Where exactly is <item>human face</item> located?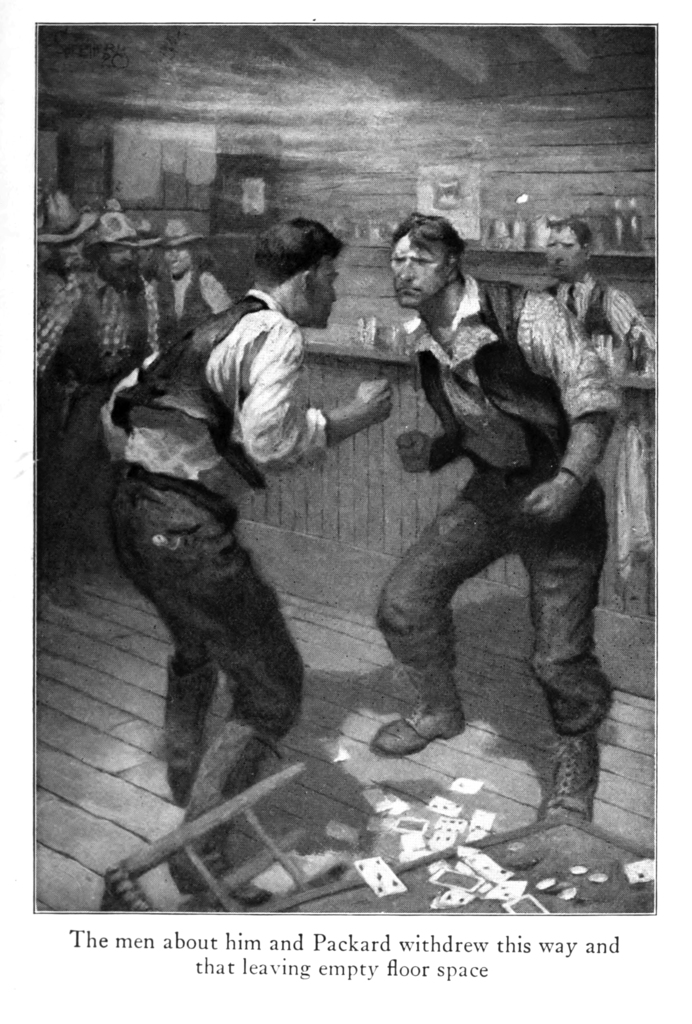
Its bounding box is l=160, t=249, r=193, b=275.
